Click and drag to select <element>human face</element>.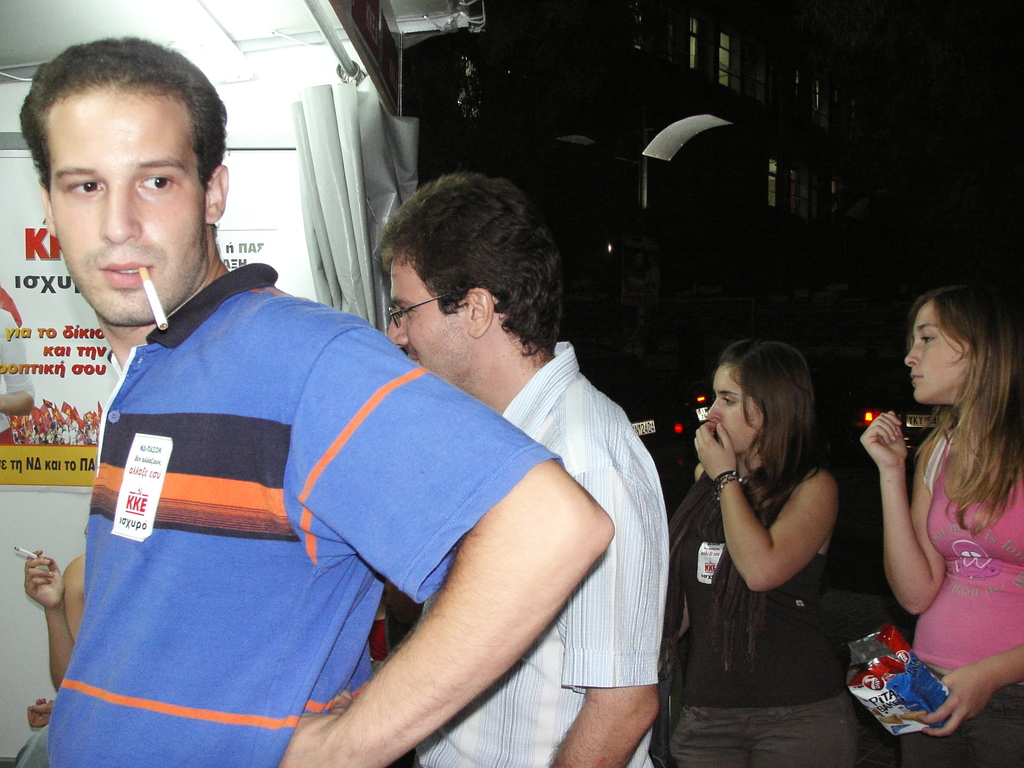
Selection: l=899, t=297, r=982, b=403.
